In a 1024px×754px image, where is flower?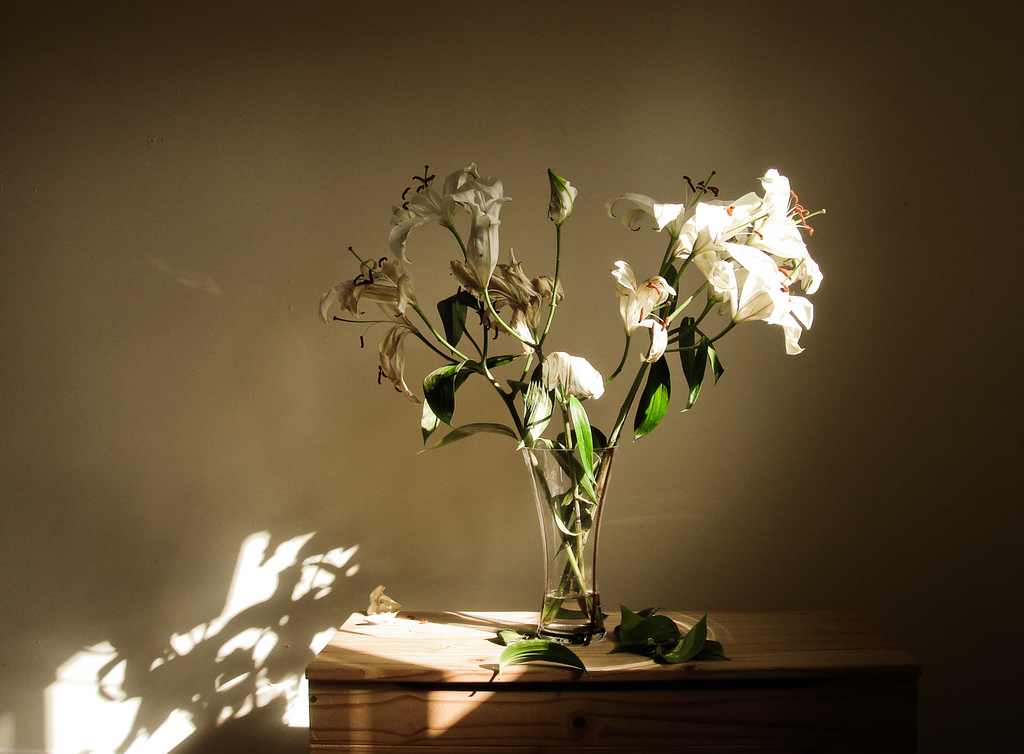
388/167/464/271.
